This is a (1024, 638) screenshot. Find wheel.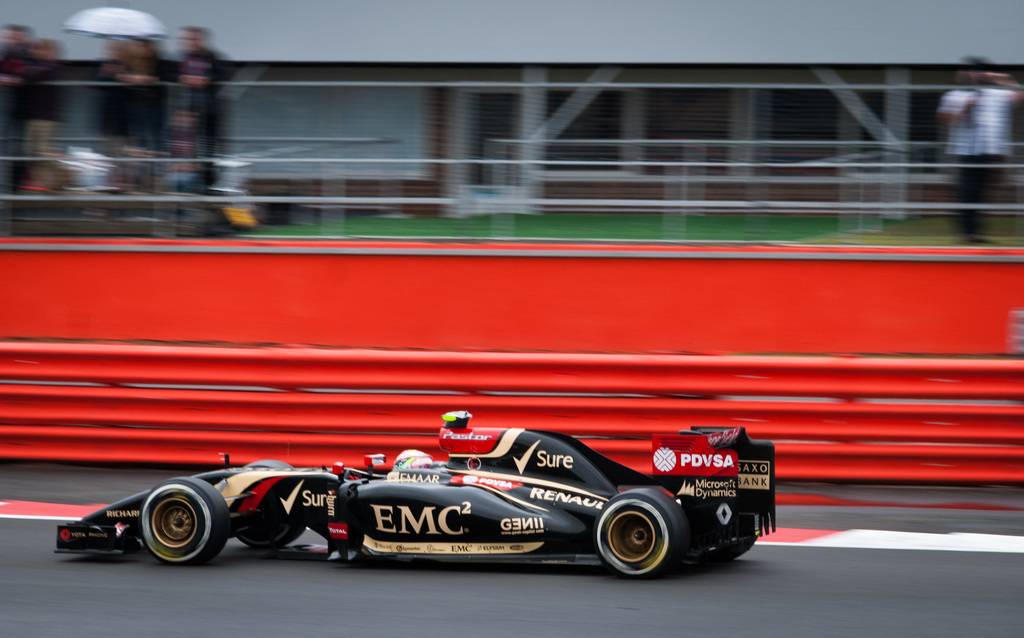
Bounding box: 238 459 302 547.
